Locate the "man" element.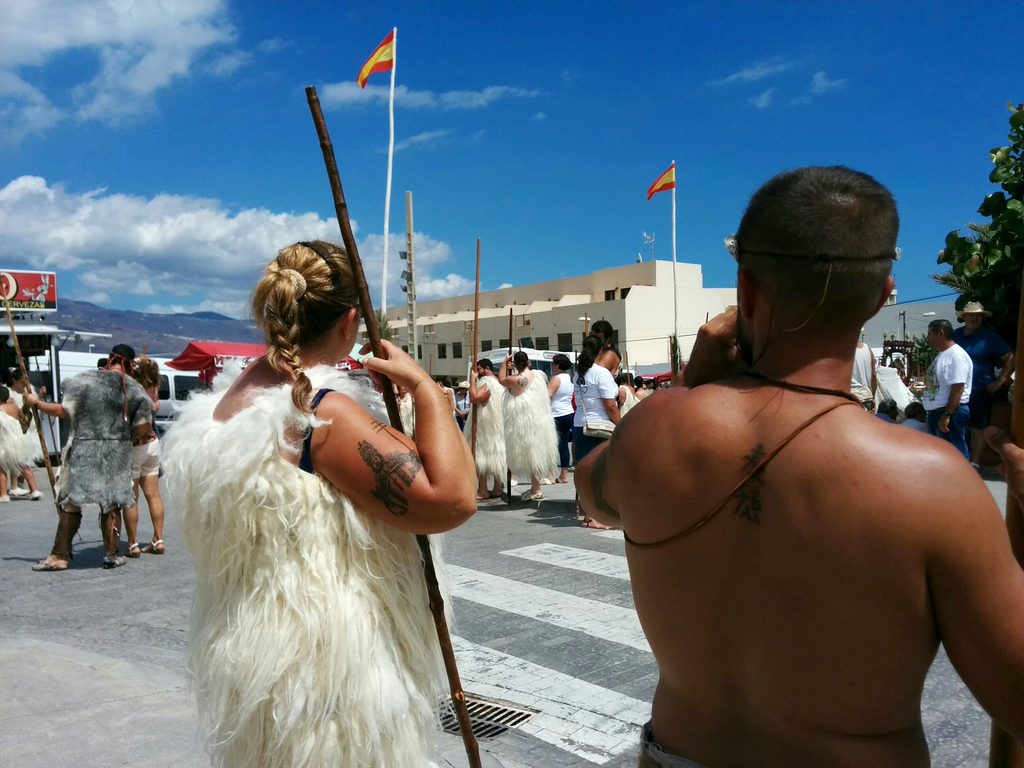
Element bbox: select_region(851, 324, 876, 405).
